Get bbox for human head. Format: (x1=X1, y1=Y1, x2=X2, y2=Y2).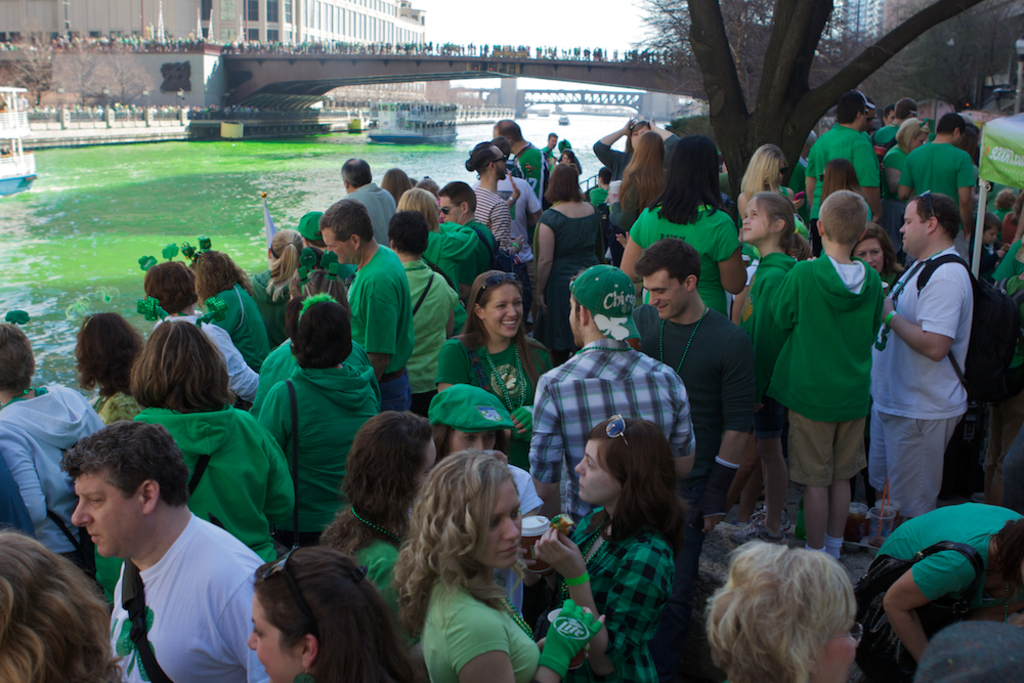
(x1=319, y1=195, x2=375, y2=266).
